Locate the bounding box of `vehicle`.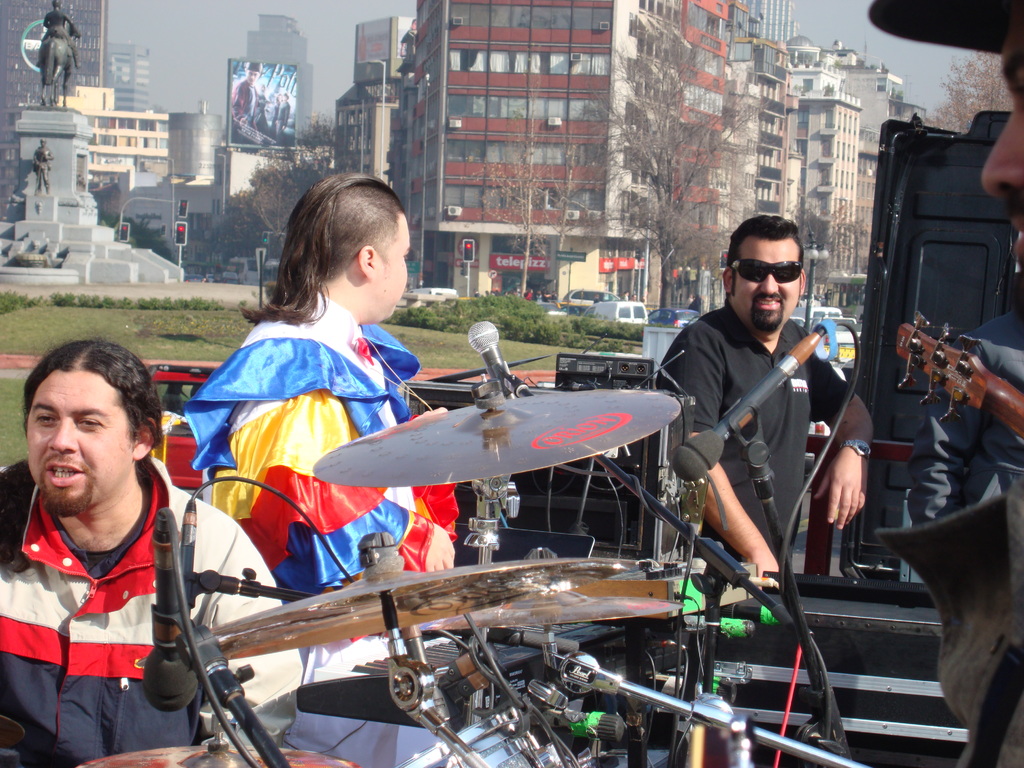
Bounding box: <box>795,331,868,379</box>.
